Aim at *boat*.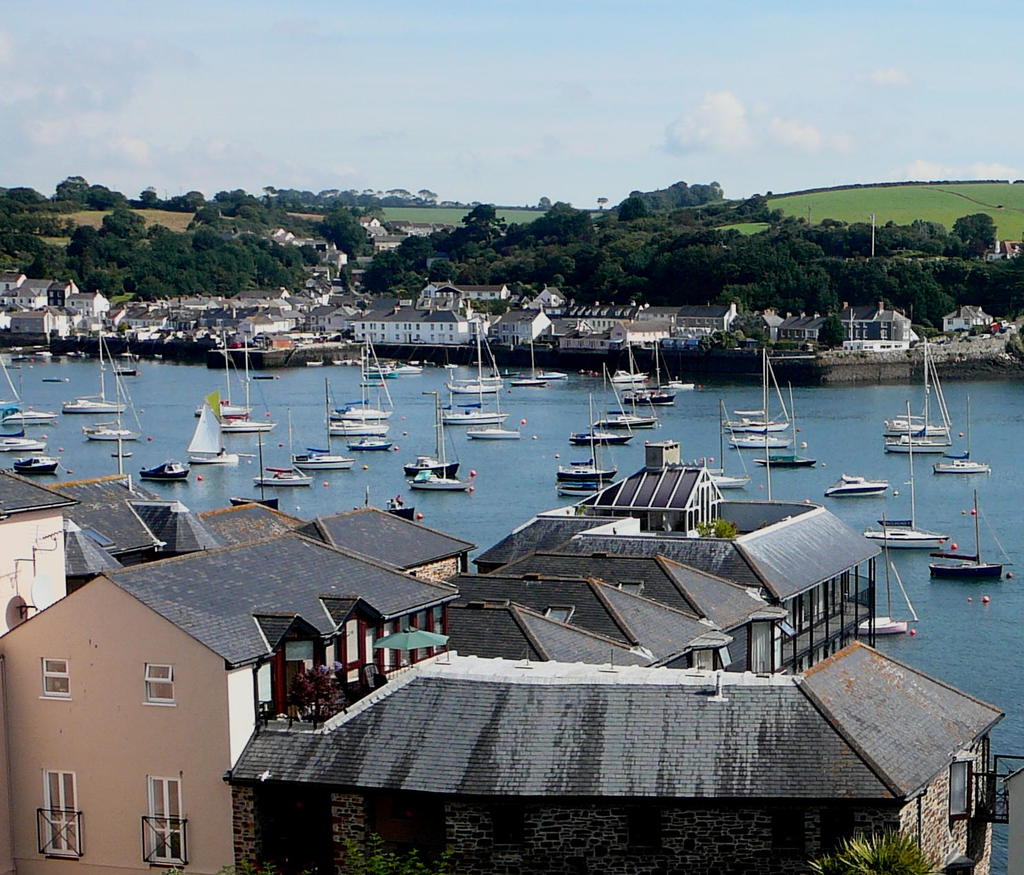
Aimed at {"left": 0, "top": 427, "right": 45, "bottom": 455}.
